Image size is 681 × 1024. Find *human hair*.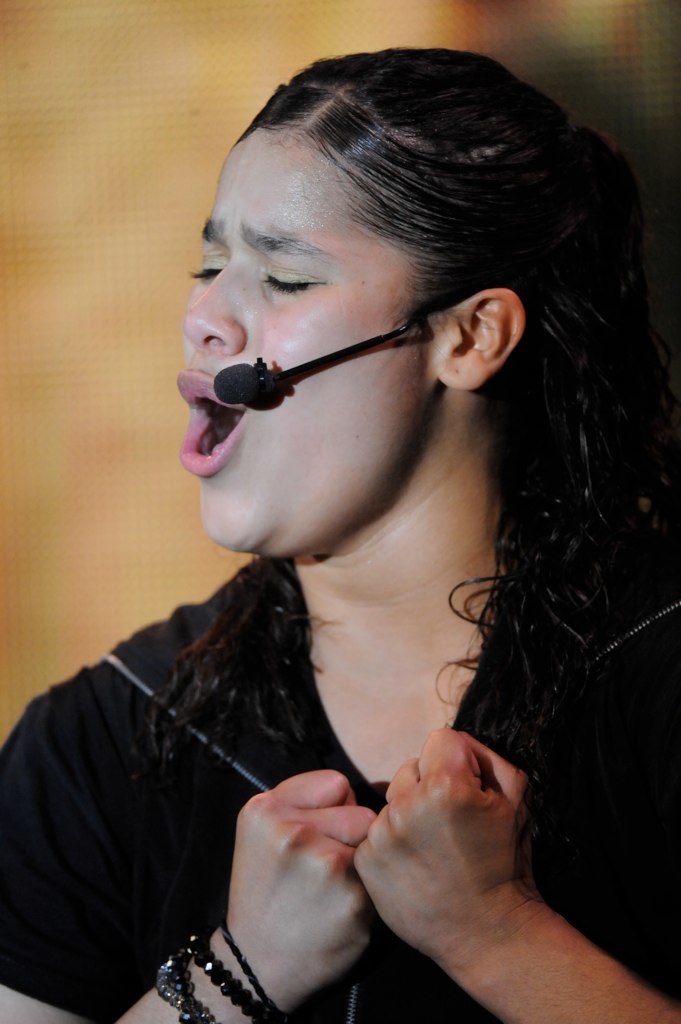
(167,41,621,591).
